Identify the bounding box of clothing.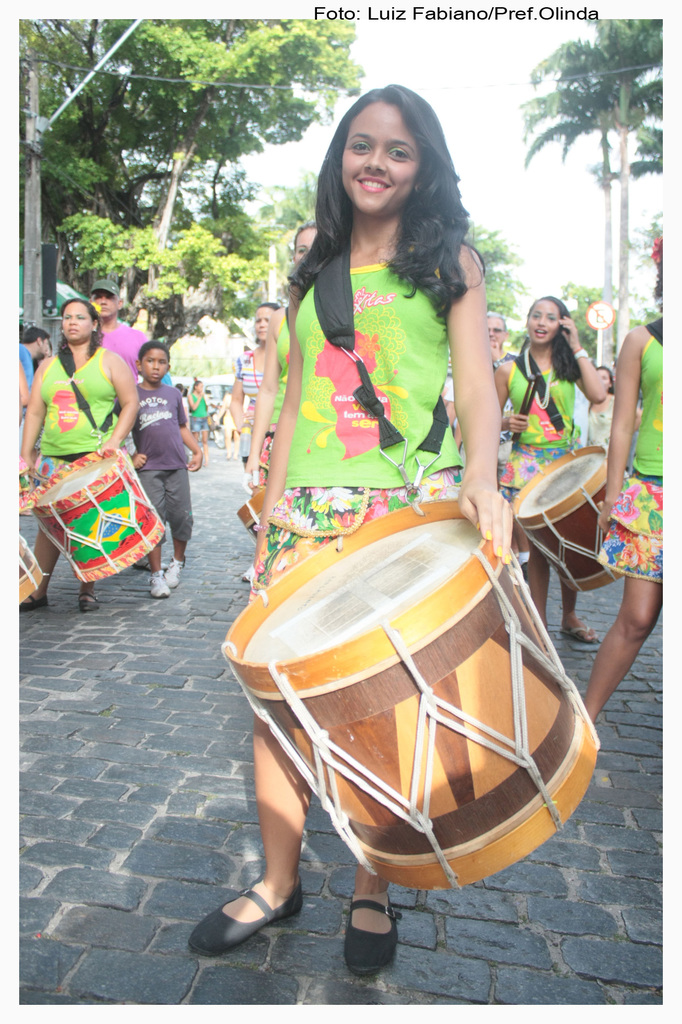
bbox=(596, 330, 669, 582).
